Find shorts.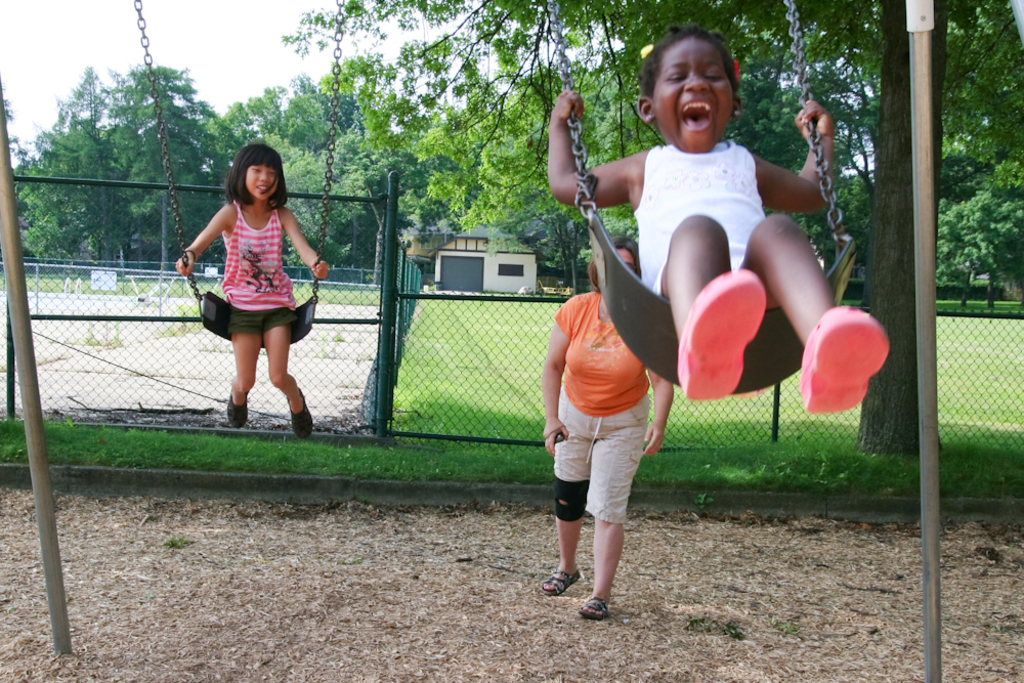
199/282/303/342.
